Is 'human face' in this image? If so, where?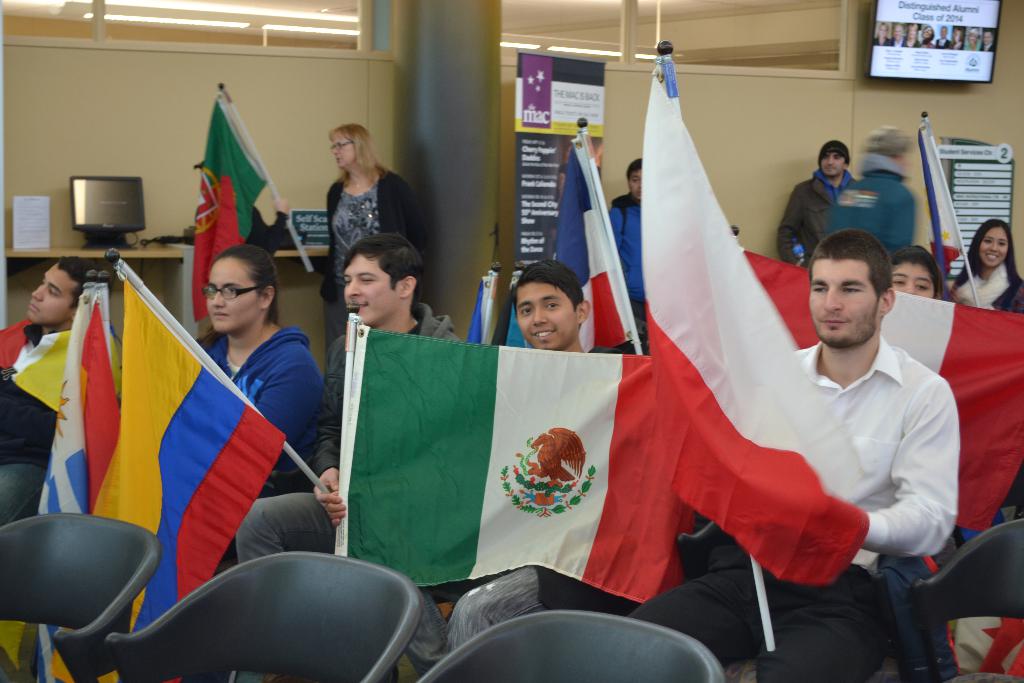
Yes, at rect(820, 155, 845, 180).
